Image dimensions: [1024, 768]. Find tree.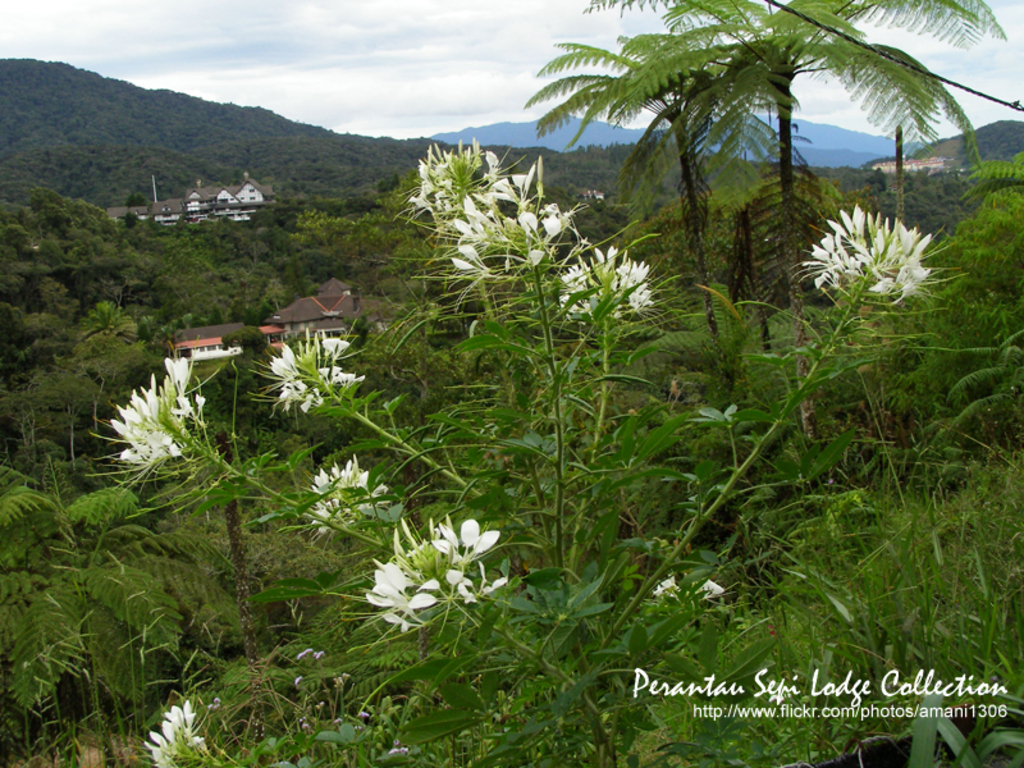
Rect(0, 324, 146, 466).
